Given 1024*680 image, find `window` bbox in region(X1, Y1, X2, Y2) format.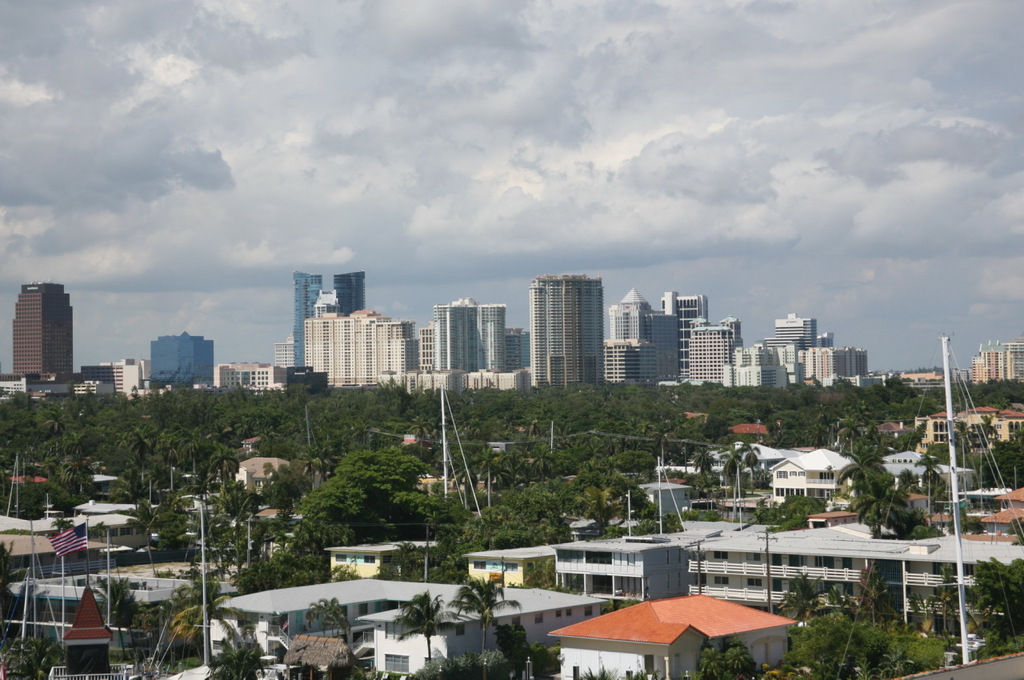
region(364, 555, 378, 565).
